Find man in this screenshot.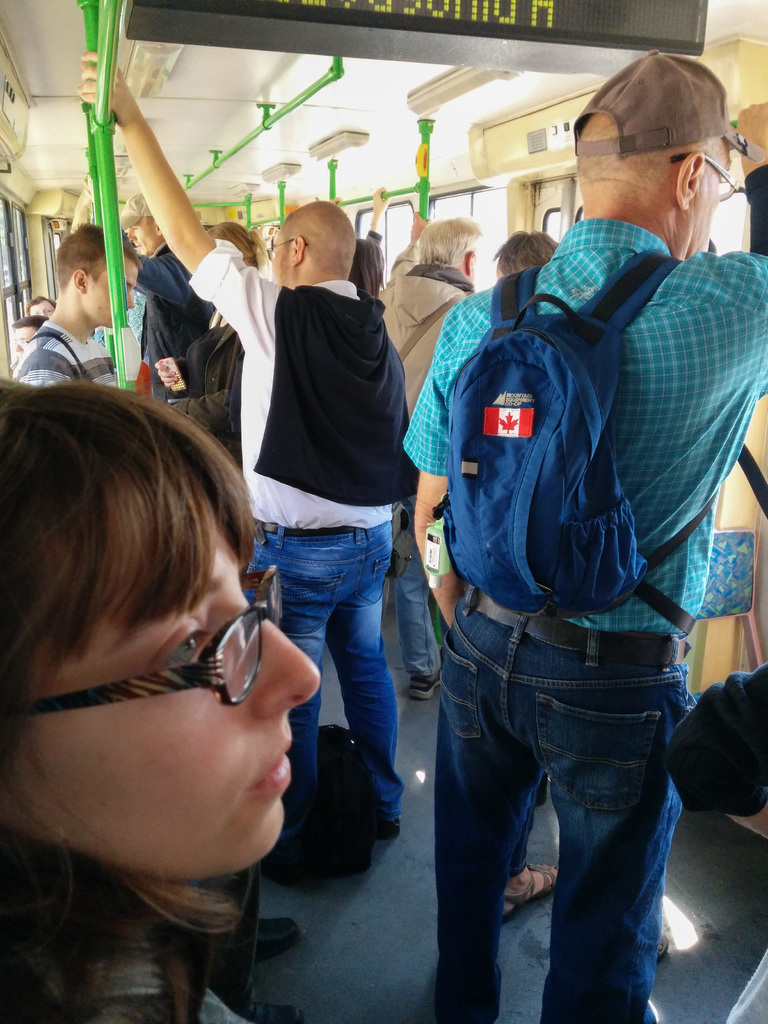
The bounding box for man is bbox=(382, 102, 748, 987).
